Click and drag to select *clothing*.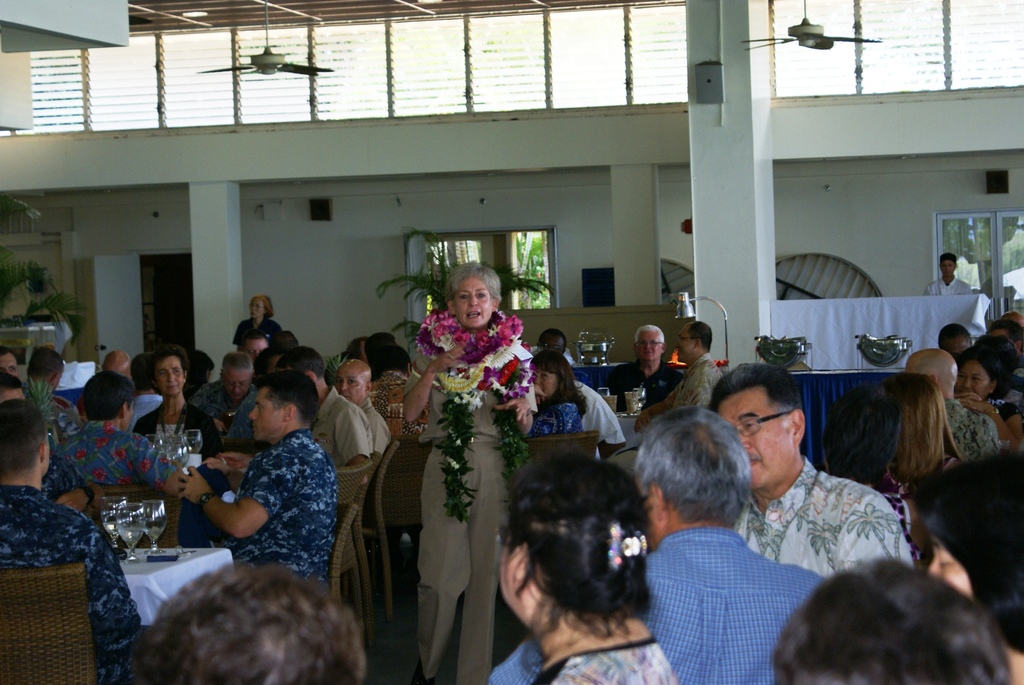
Selection: detection(197, 381, 242, 416).
